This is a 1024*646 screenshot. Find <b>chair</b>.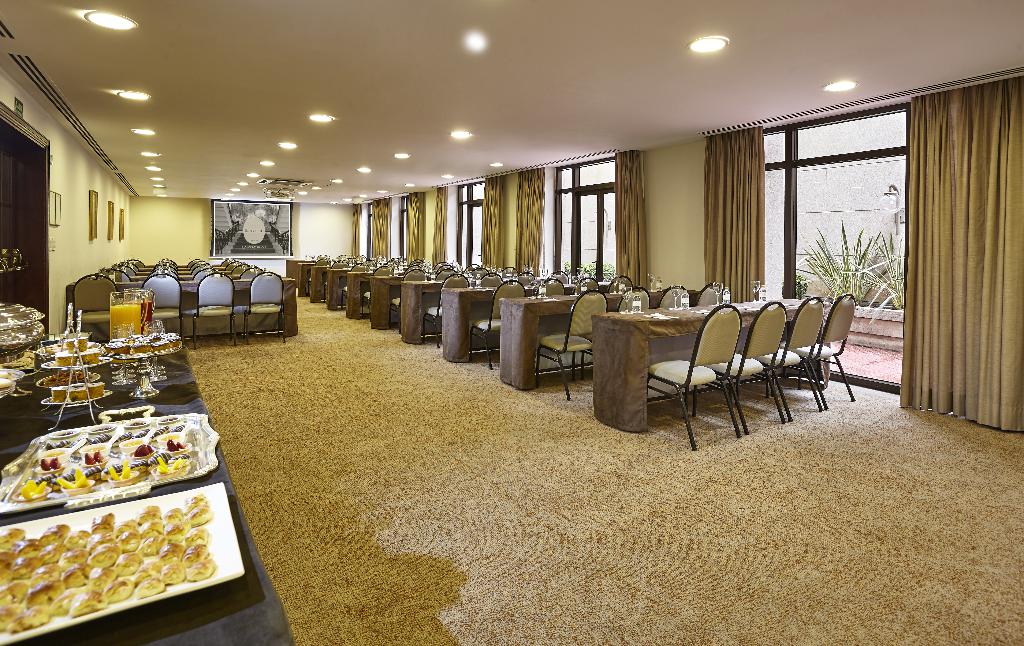
Bounding box: 99/267/134/283.
